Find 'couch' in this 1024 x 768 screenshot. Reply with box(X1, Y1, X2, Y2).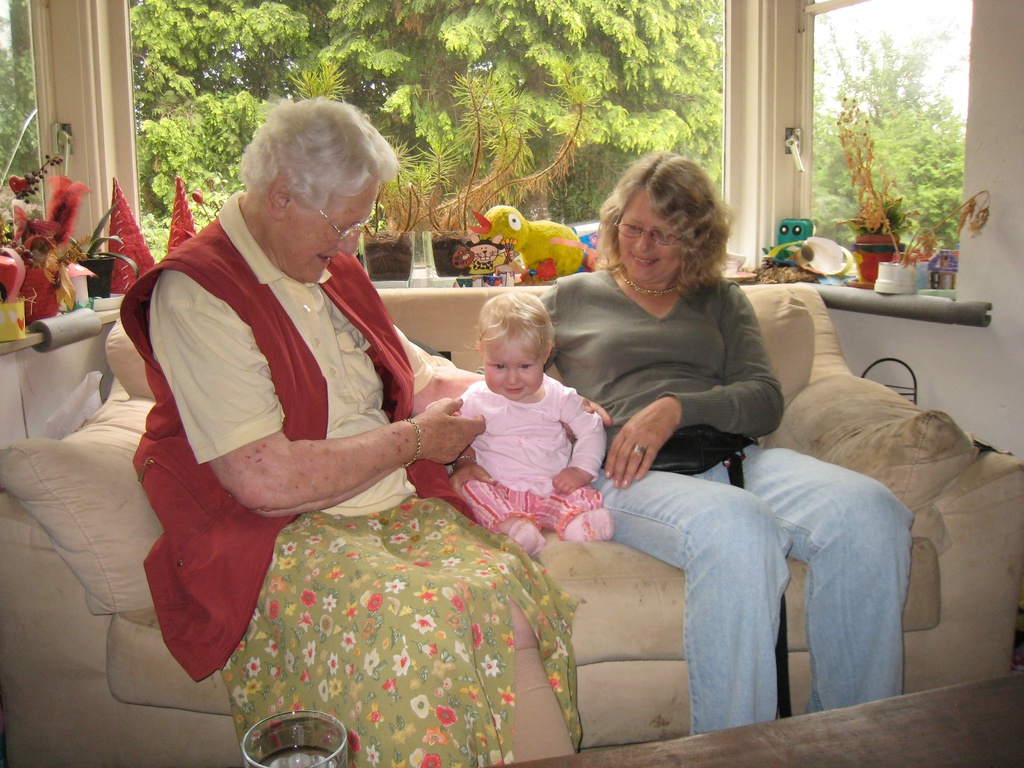
box(0, 289, 1023, 767).
